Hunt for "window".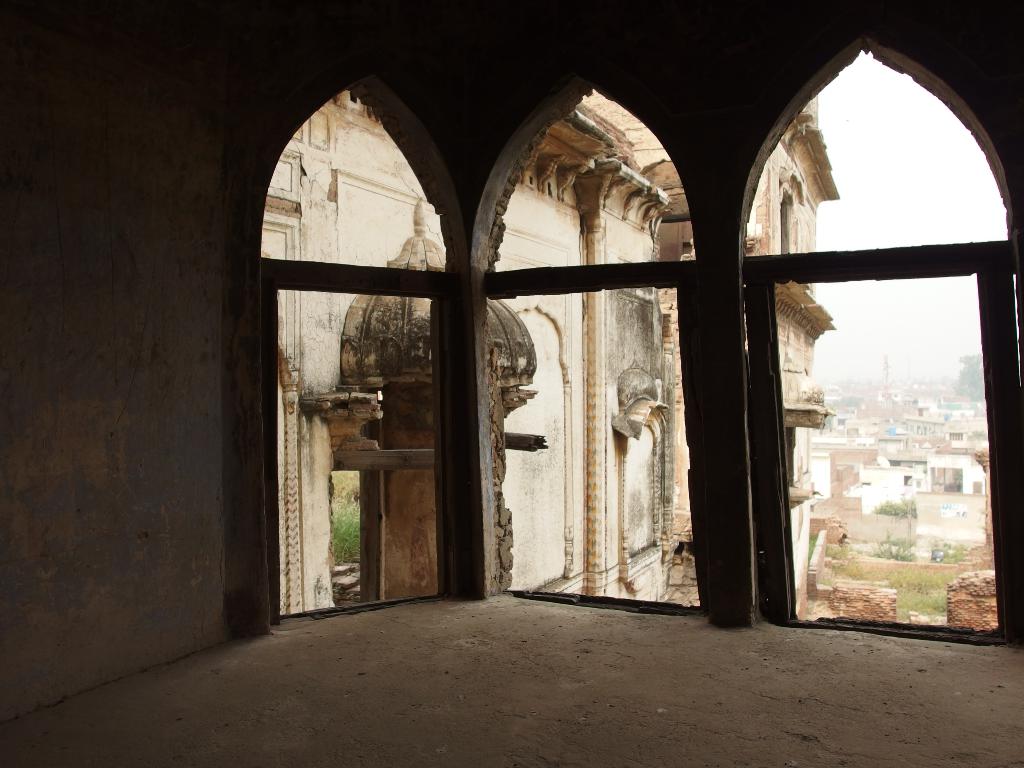
Hunted down at [259,84,455,621].
